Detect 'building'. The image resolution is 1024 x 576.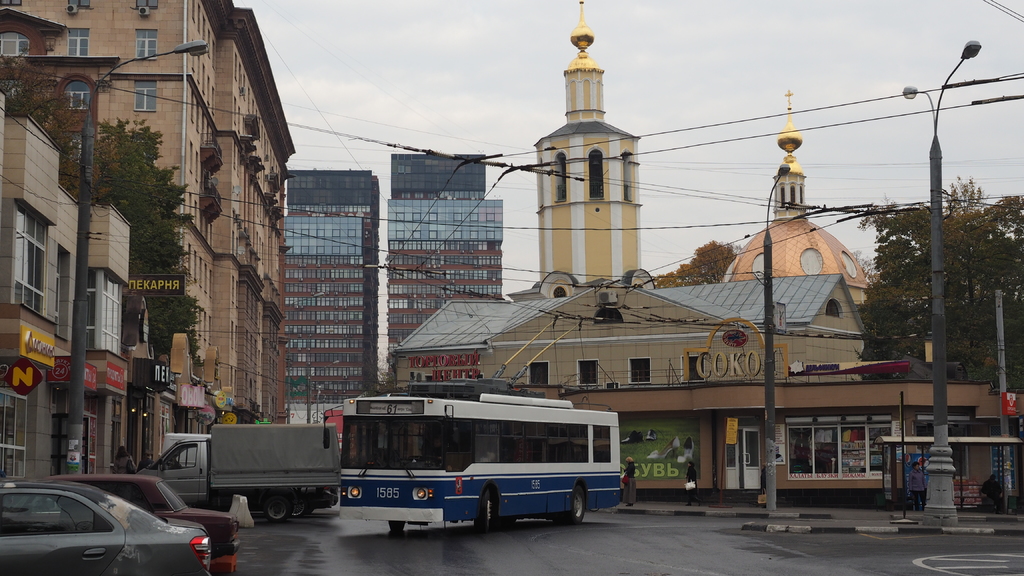
[left=0, top=0, right=296, bottom=461].
